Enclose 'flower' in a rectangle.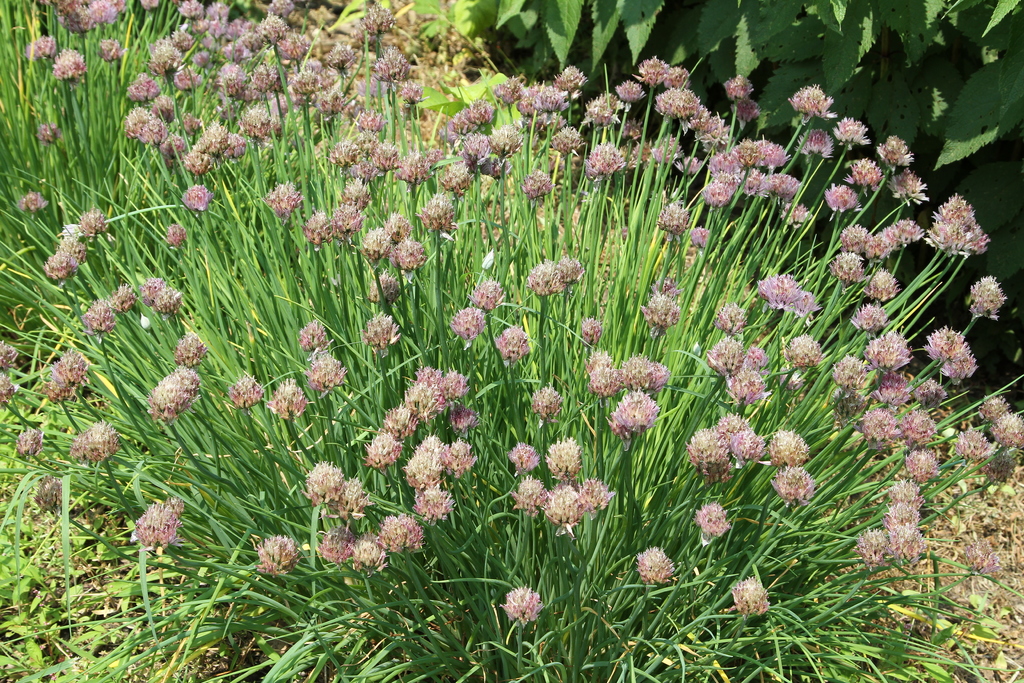
BBox(294, 316, 334, 352).
